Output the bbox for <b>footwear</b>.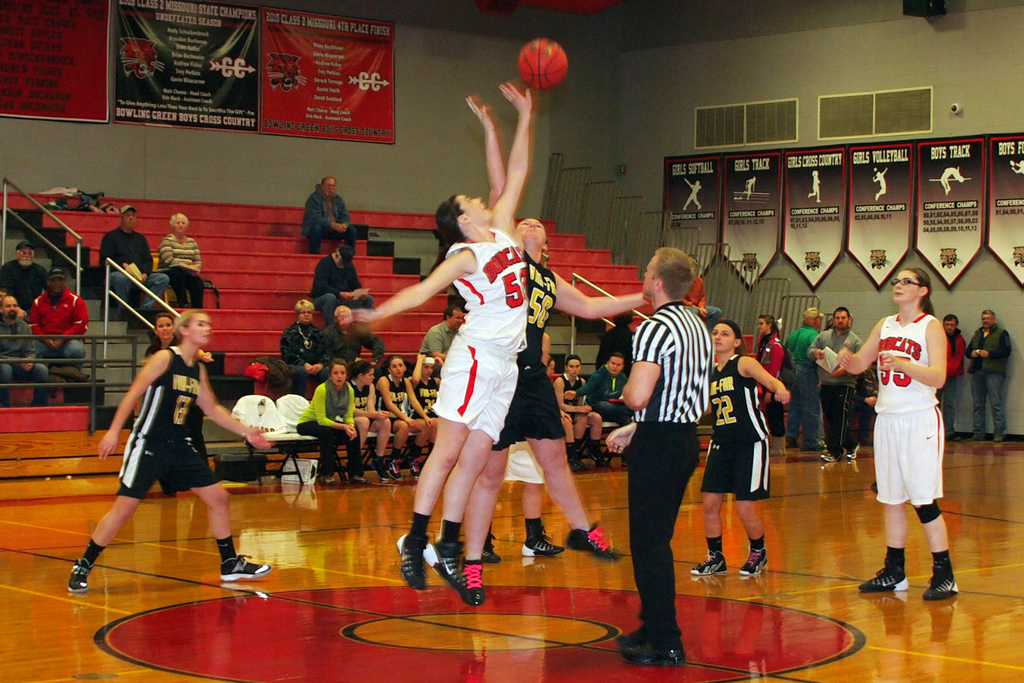
589:449:610:469.
